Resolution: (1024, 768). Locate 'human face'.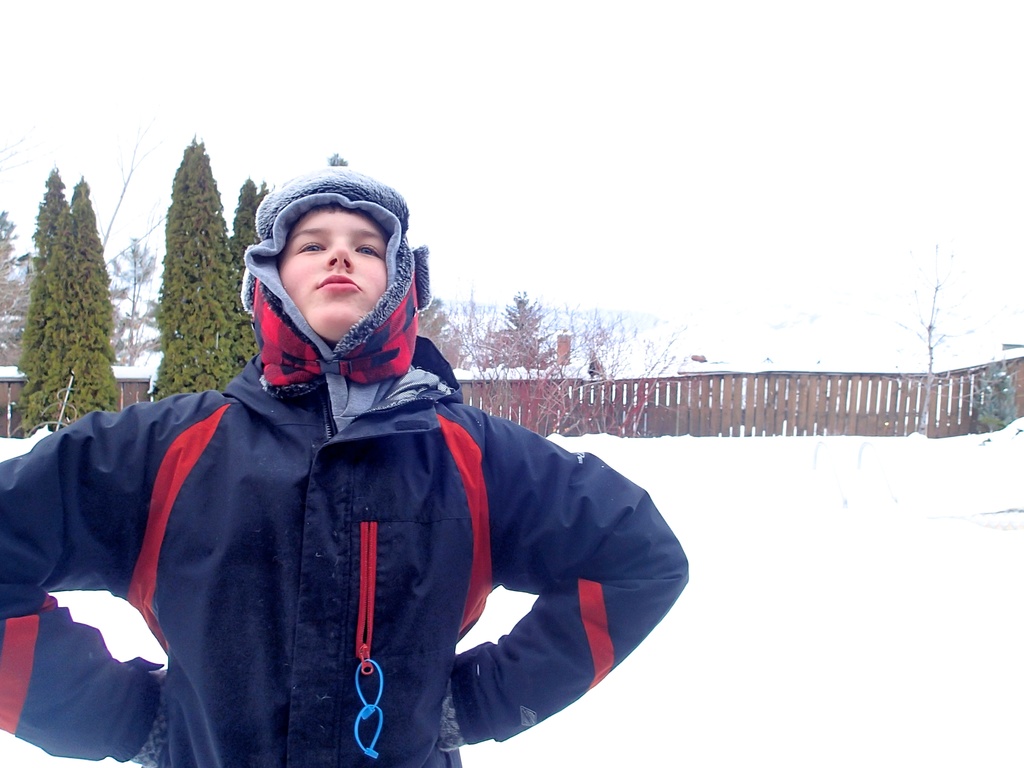
pyautogui.locateOnScreen(273, 208, 388, 343).
